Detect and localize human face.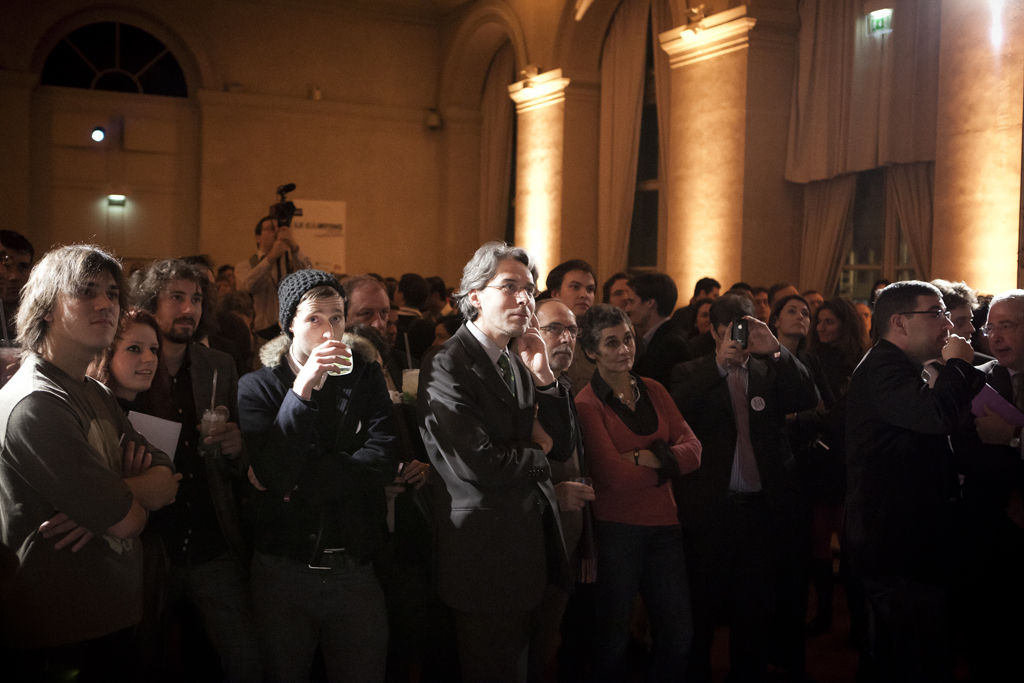
Localized at x1=260, y1=220, x2=273, y2=244.
